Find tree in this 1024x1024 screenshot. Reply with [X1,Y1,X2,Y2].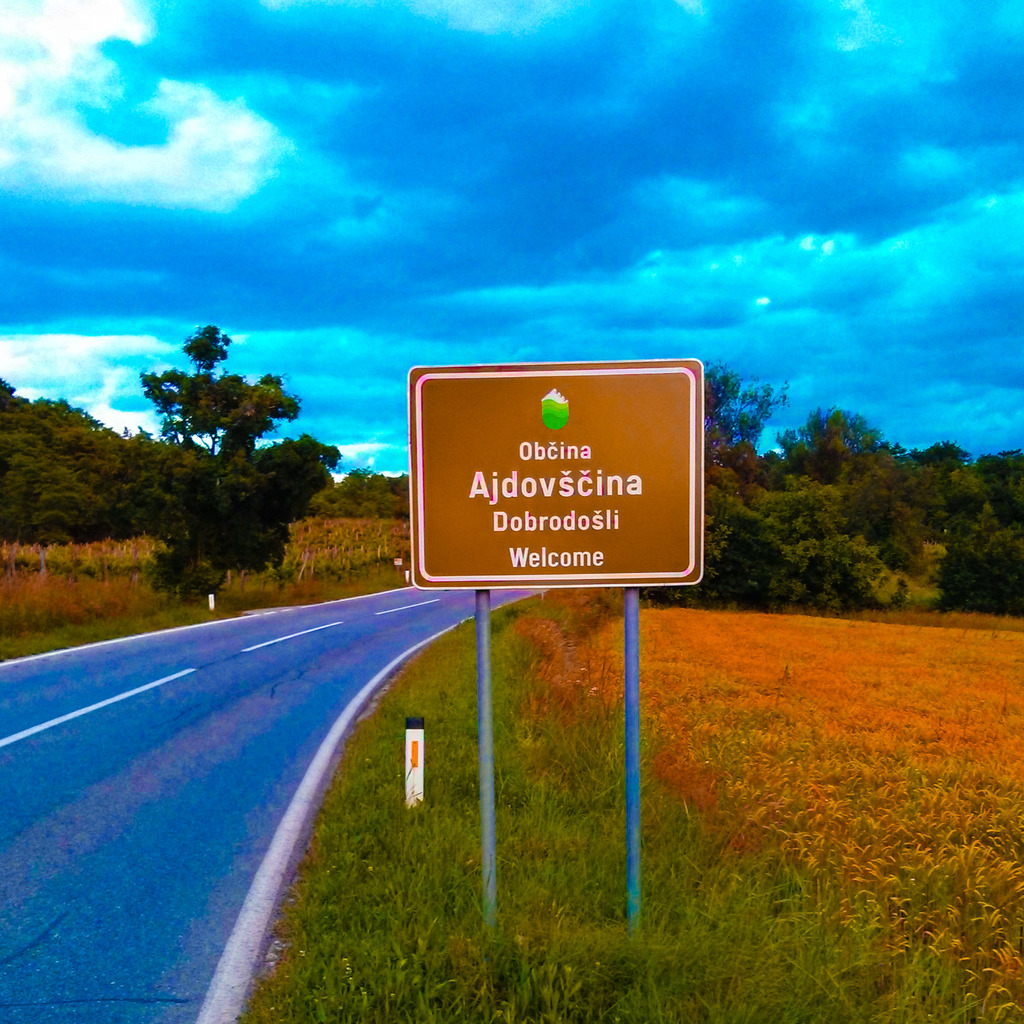
[136,294,333,605].
